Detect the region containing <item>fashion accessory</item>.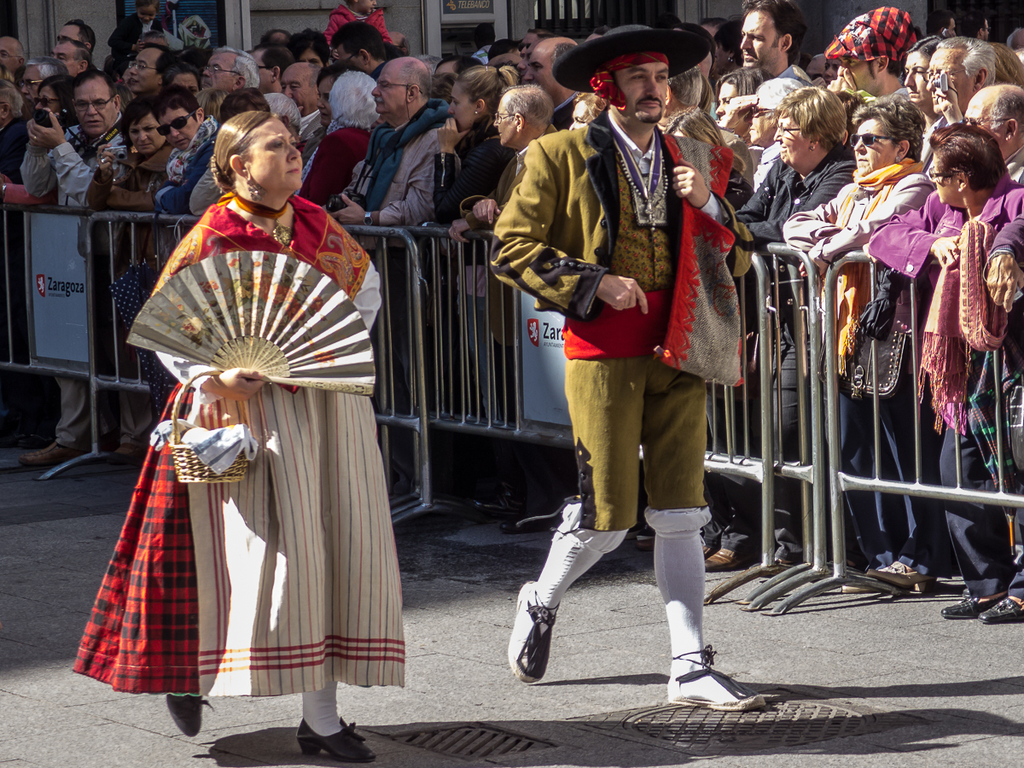
x1=230 y1=186 x2=296 y2=245.
